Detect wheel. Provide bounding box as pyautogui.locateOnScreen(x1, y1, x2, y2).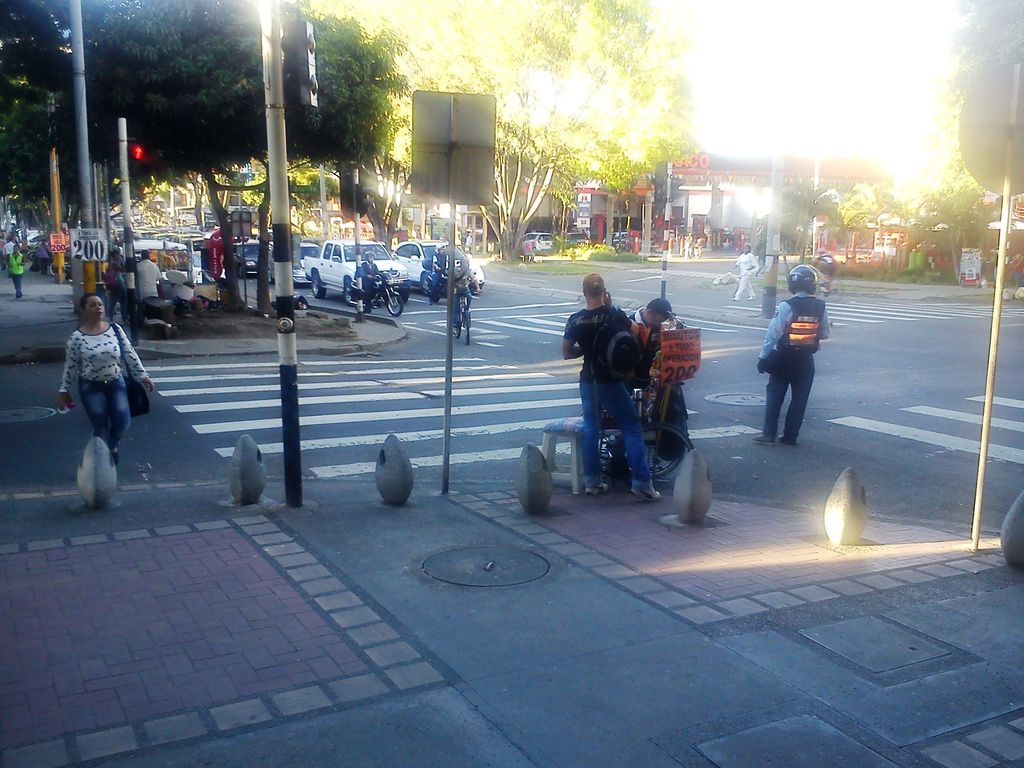
pyautogui.locateOnScreen(422, 273, 427, 296).
